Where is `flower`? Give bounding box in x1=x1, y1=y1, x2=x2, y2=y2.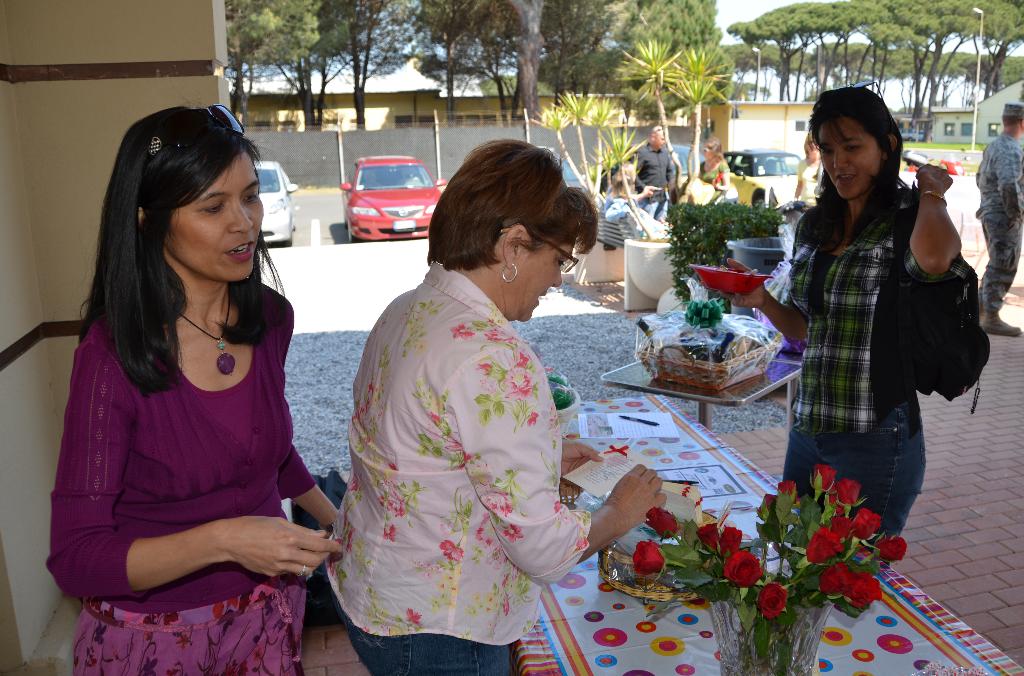
x1=775, y1=479, x2=805, y2=503.
